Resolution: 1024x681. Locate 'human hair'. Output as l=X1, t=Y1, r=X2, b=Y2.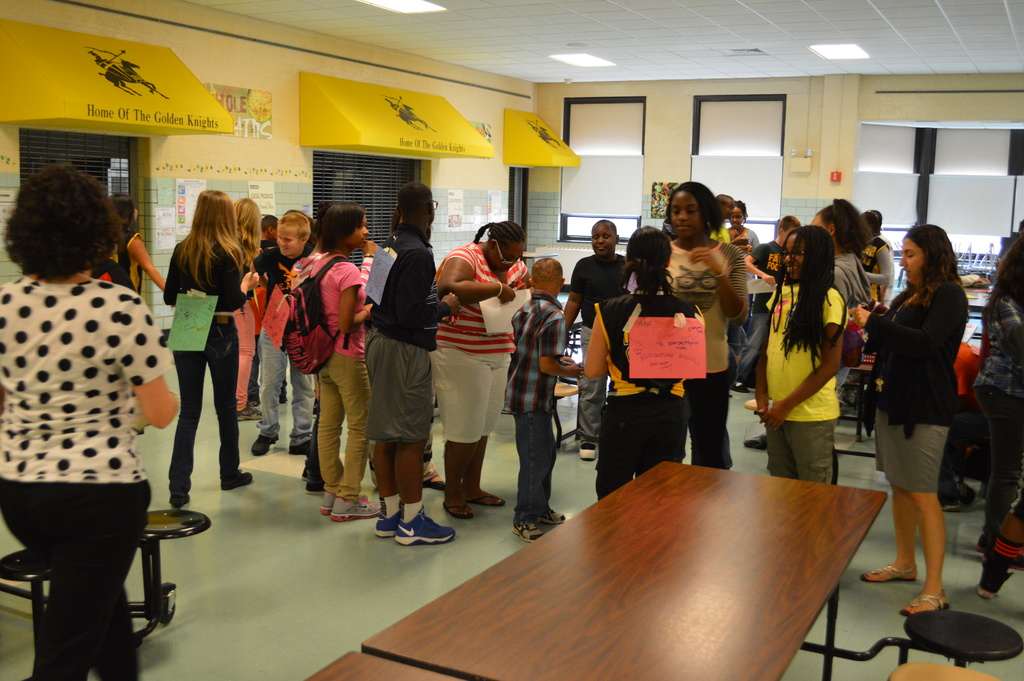
l=107, t=193, r=138, b=227.
